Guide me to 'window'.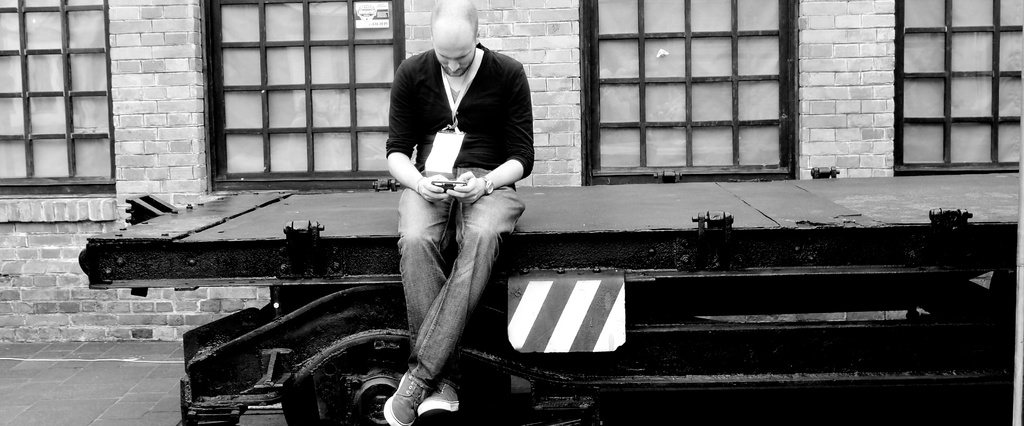
Guidance: 890, 0, 1023, 176.
